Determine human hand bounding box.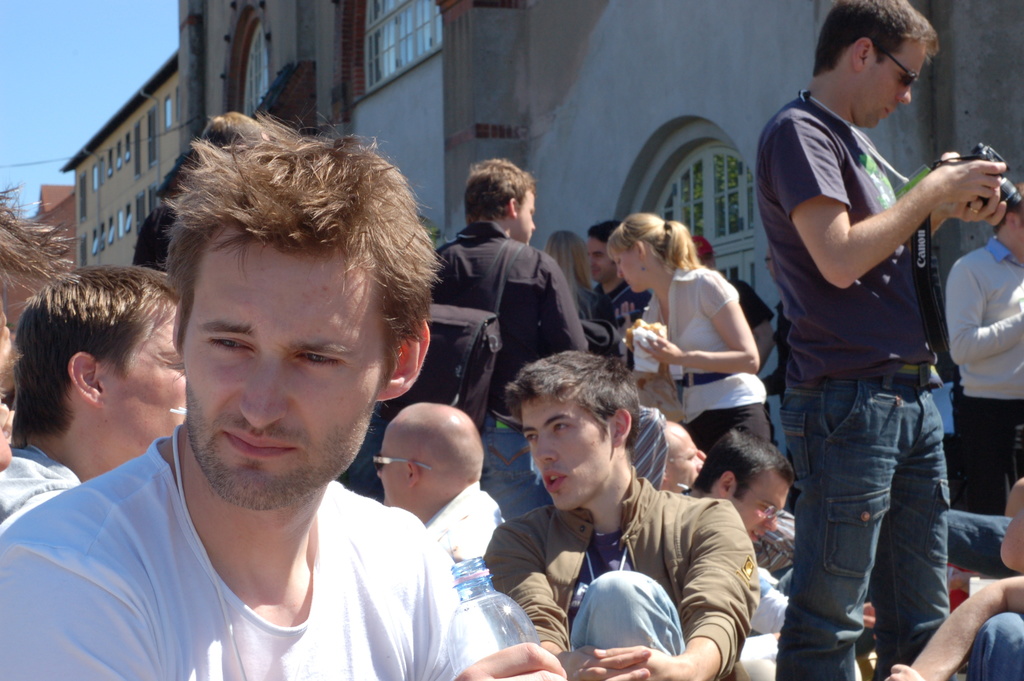
Determined: region(612, 301, 636, 327).
